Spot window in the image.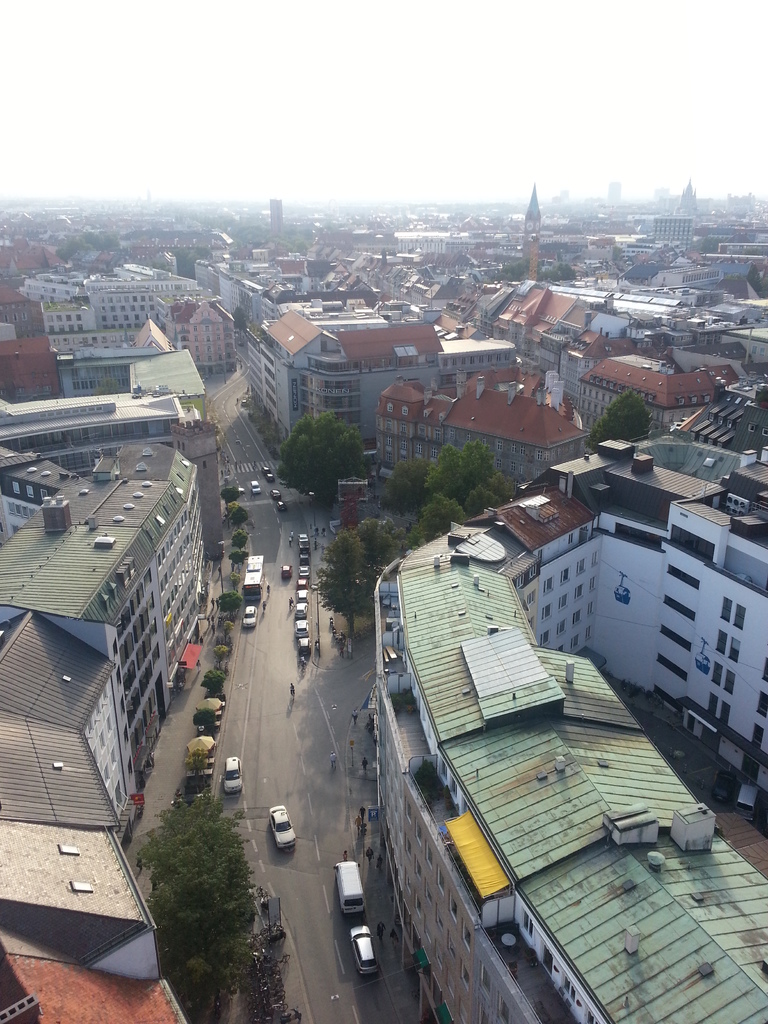
window found at bbox=(12, 523, 15, 537).
